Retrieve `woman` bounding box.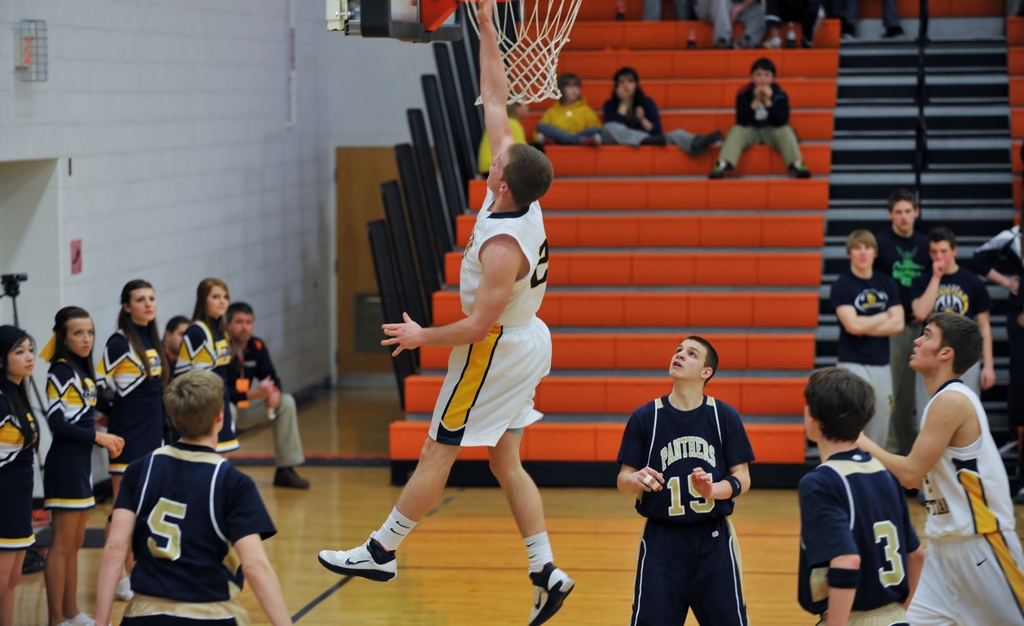
Bounding box: <bbox>0, 320, 45, 625</bbox>.
